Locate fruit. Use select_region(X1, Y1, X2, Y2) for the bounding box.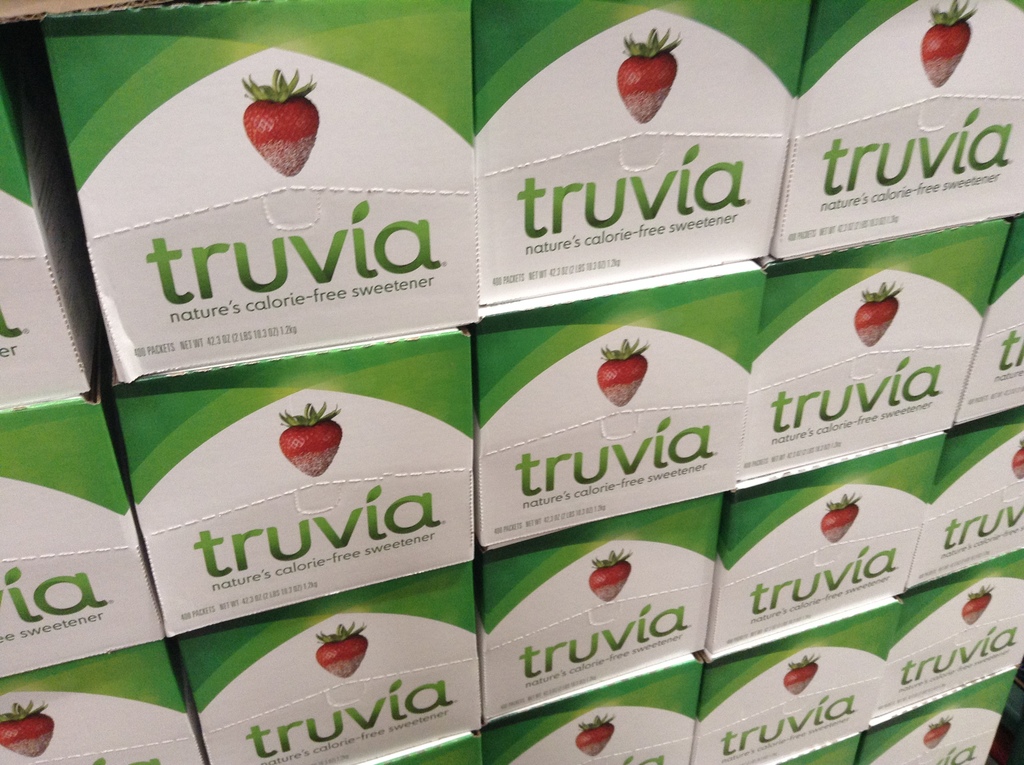
select_region(0, 697, 54, 759).
